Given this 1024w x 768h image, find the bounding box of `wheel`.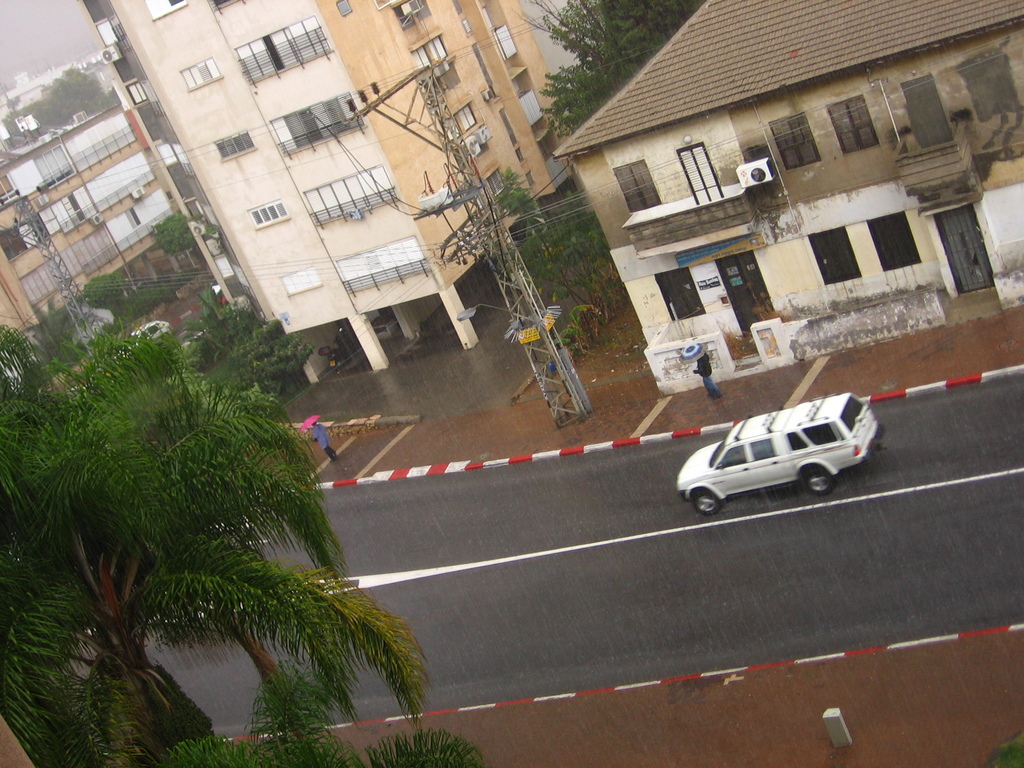
select_region(693, 488, 721, 513).
